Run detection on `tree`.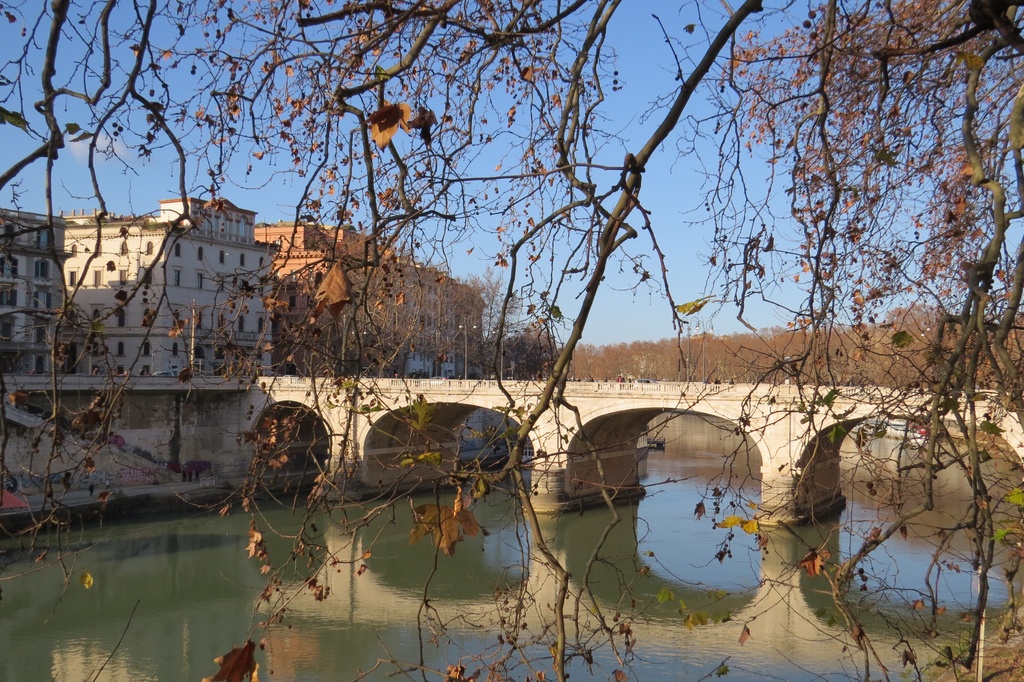
Result: 50 0 999 662.
